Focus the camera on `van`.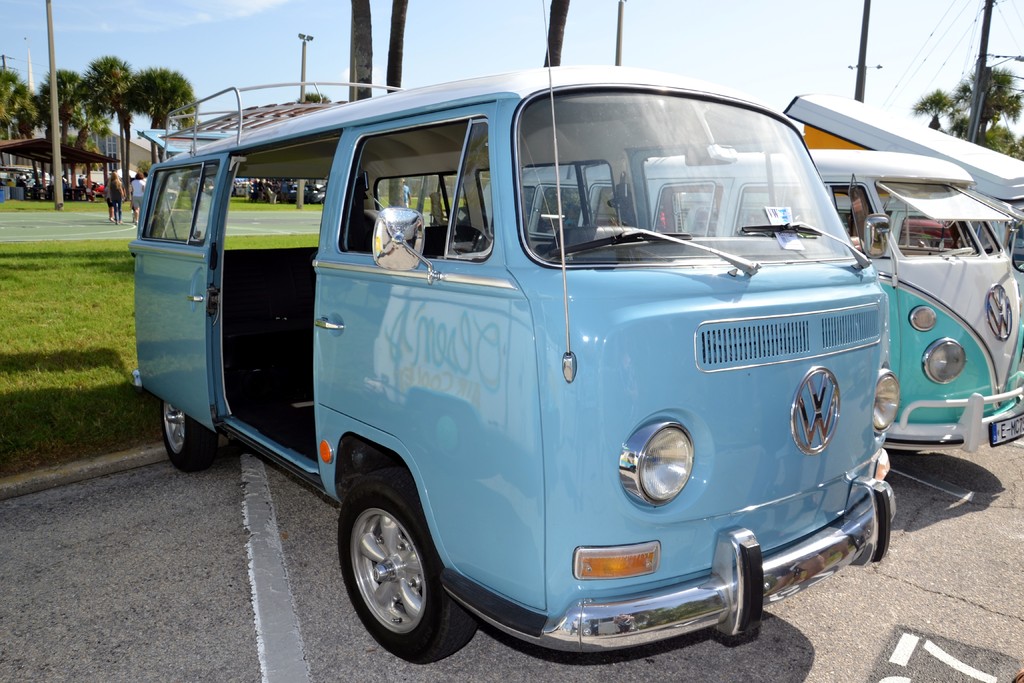
Focus region: detection(125, 0, 904, 668).
